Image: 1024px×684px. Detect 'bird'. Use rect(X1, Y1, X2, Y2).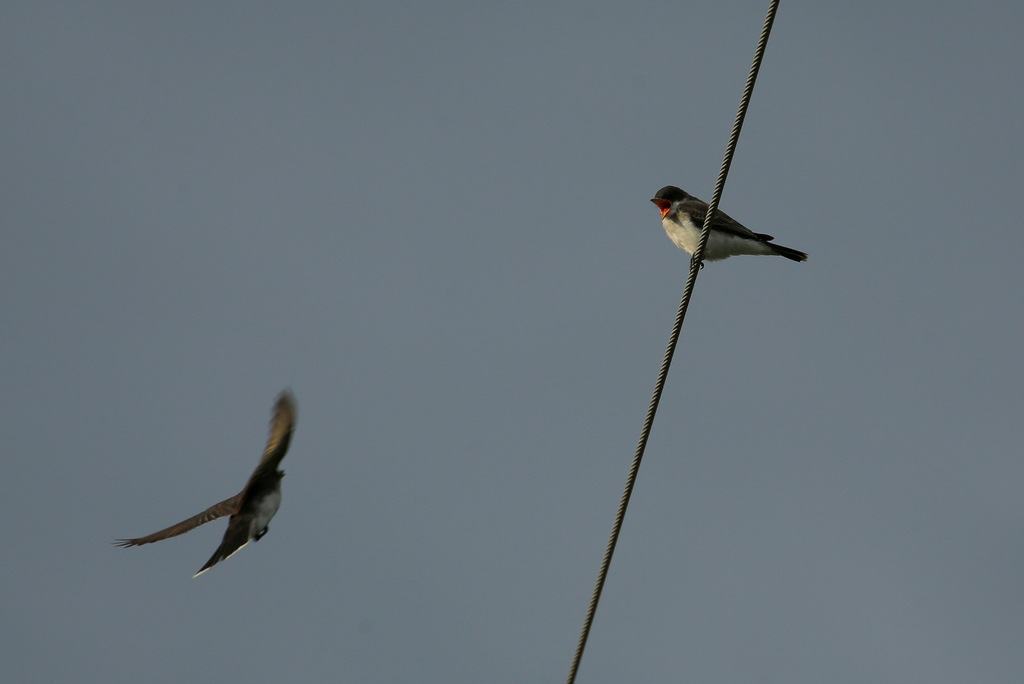
rect(652, 174, 812, 266).
